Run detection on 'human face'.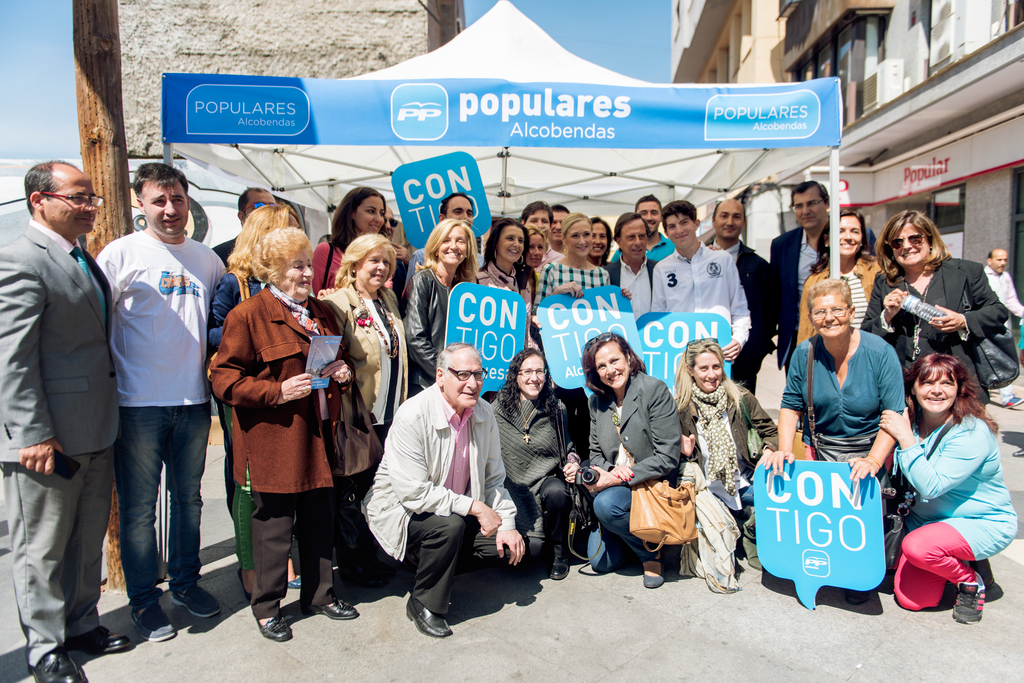
Result: pyautogui.locateOnScreen(570, 217, 591, 247).
